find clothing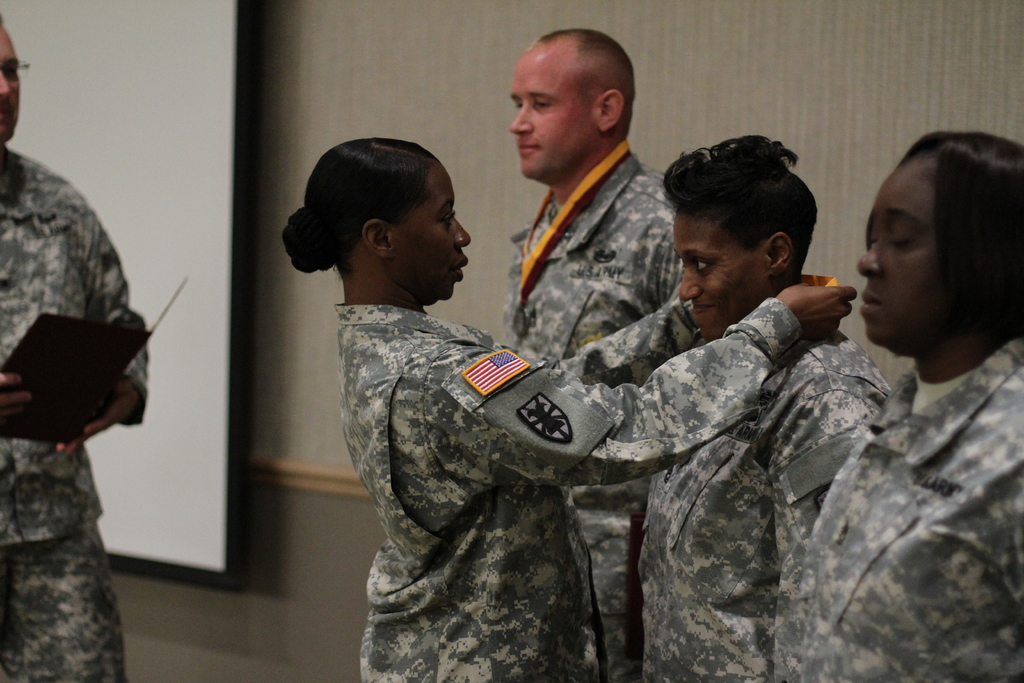
[x1=797, y1=334, x2=1023, y2=682]
